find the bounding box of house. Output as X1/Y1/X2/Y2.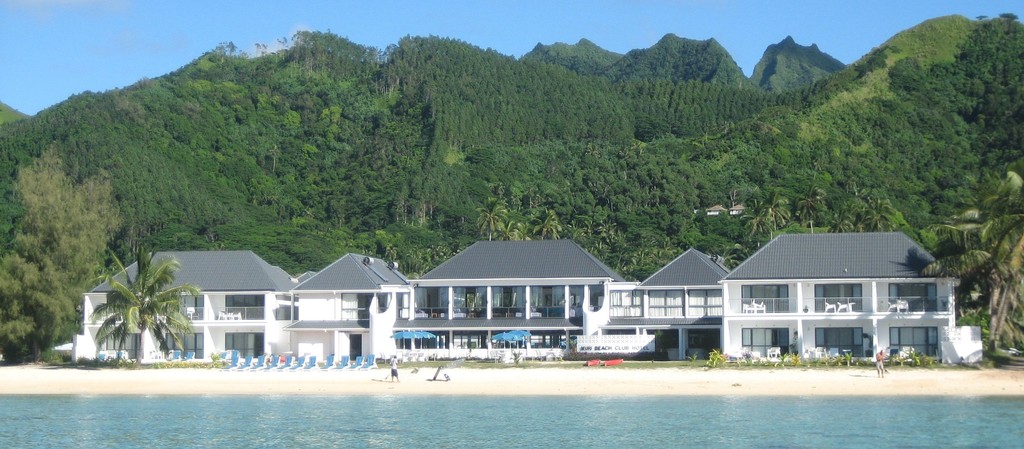
67/250/311/364.
